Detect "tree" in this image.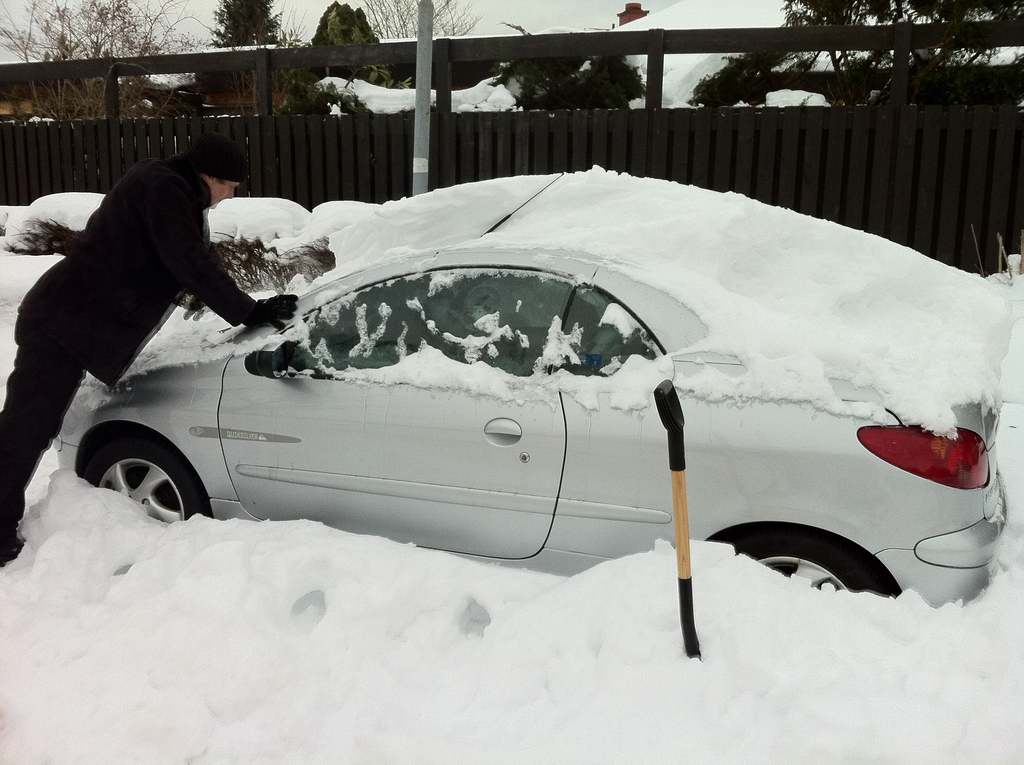
Detection: {"left": 209, "top": 0, "right": 305, "bottom": 122}.
